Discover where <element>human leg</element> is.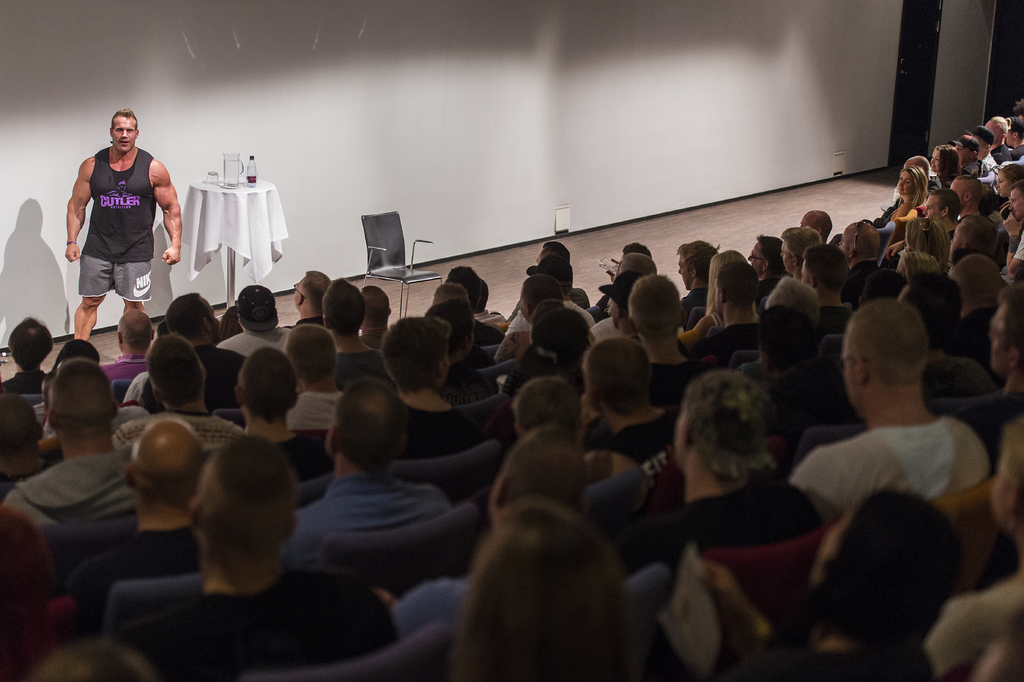
Discovered at {"x1": 120, "y1": 257, "x2": 154, "y2": 313}.
